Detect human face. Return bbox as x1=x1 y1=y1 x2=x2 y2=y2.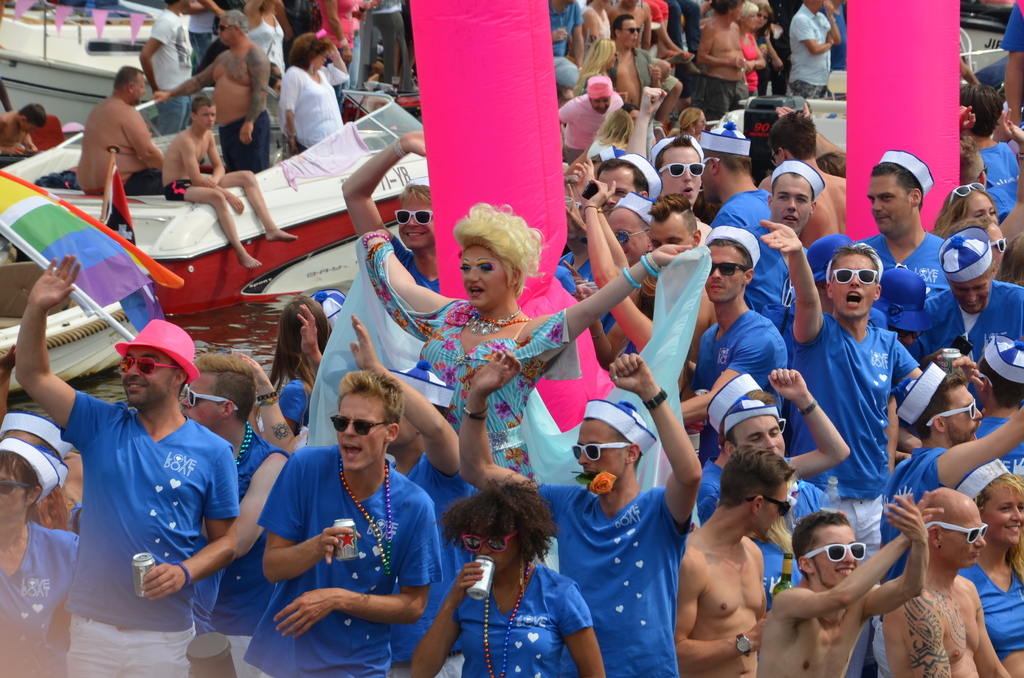
x1=704 y1=247 x2=750 y2=302.
